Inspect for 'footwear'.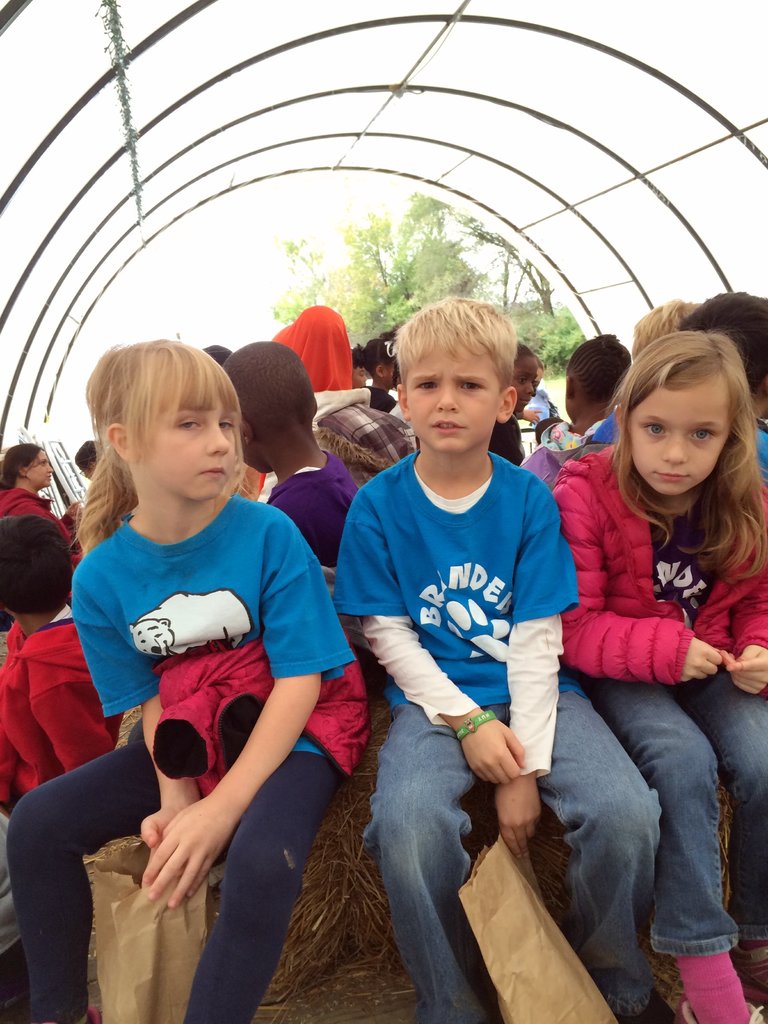
Inspection: <box>732,945,767,989</box>.
